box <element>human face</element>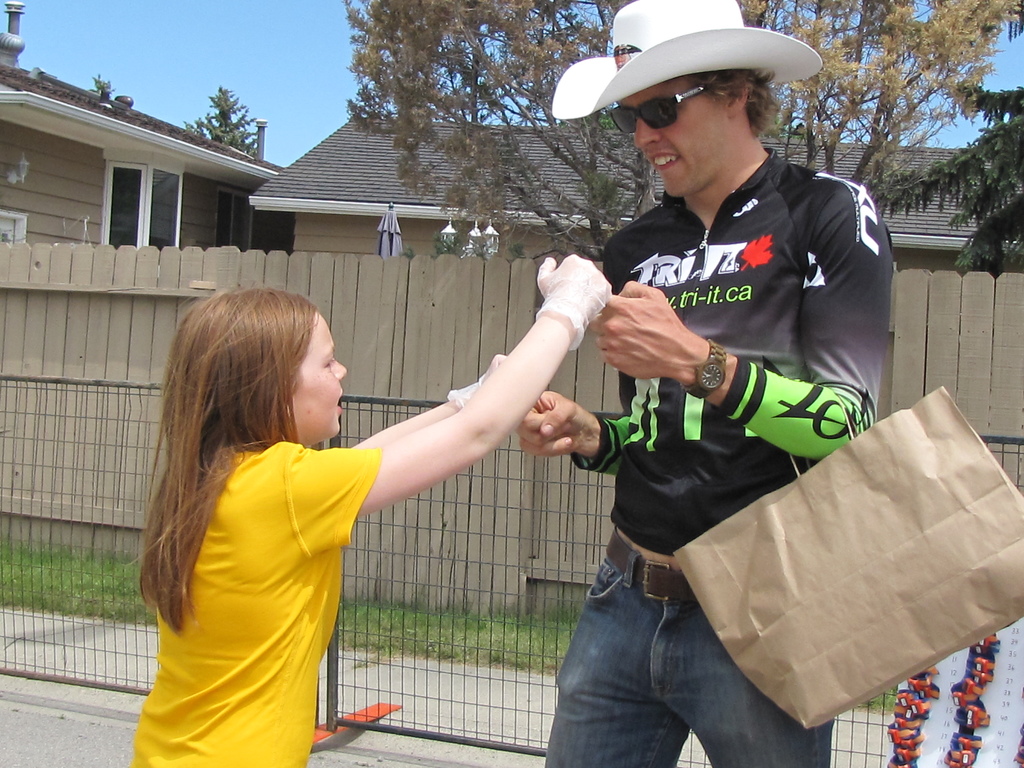
[left=289, top=313, right=346, bottom=439]
